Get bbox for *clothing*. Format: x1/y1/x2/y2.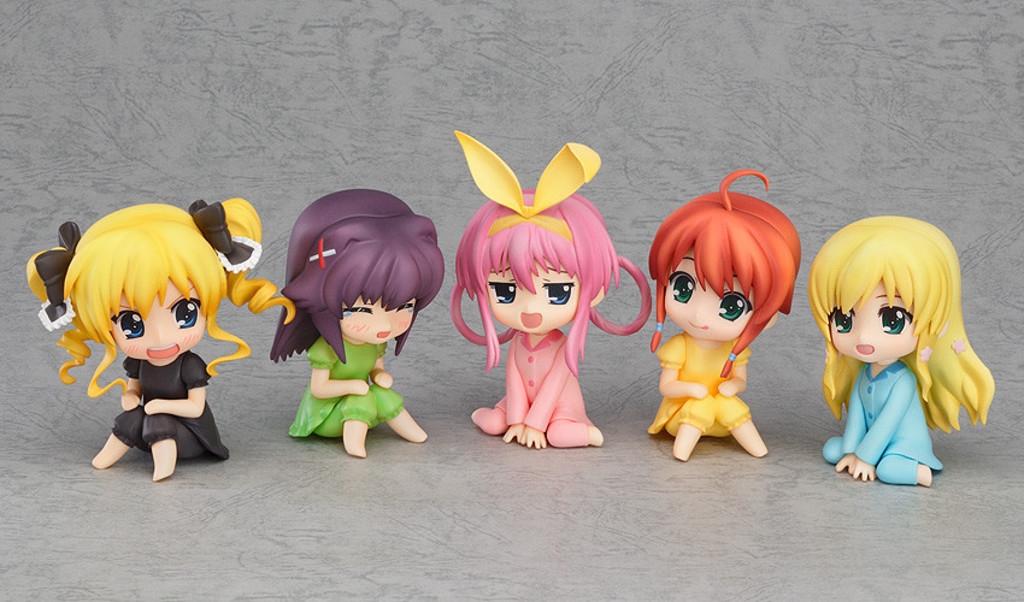
289/332/407/441.
